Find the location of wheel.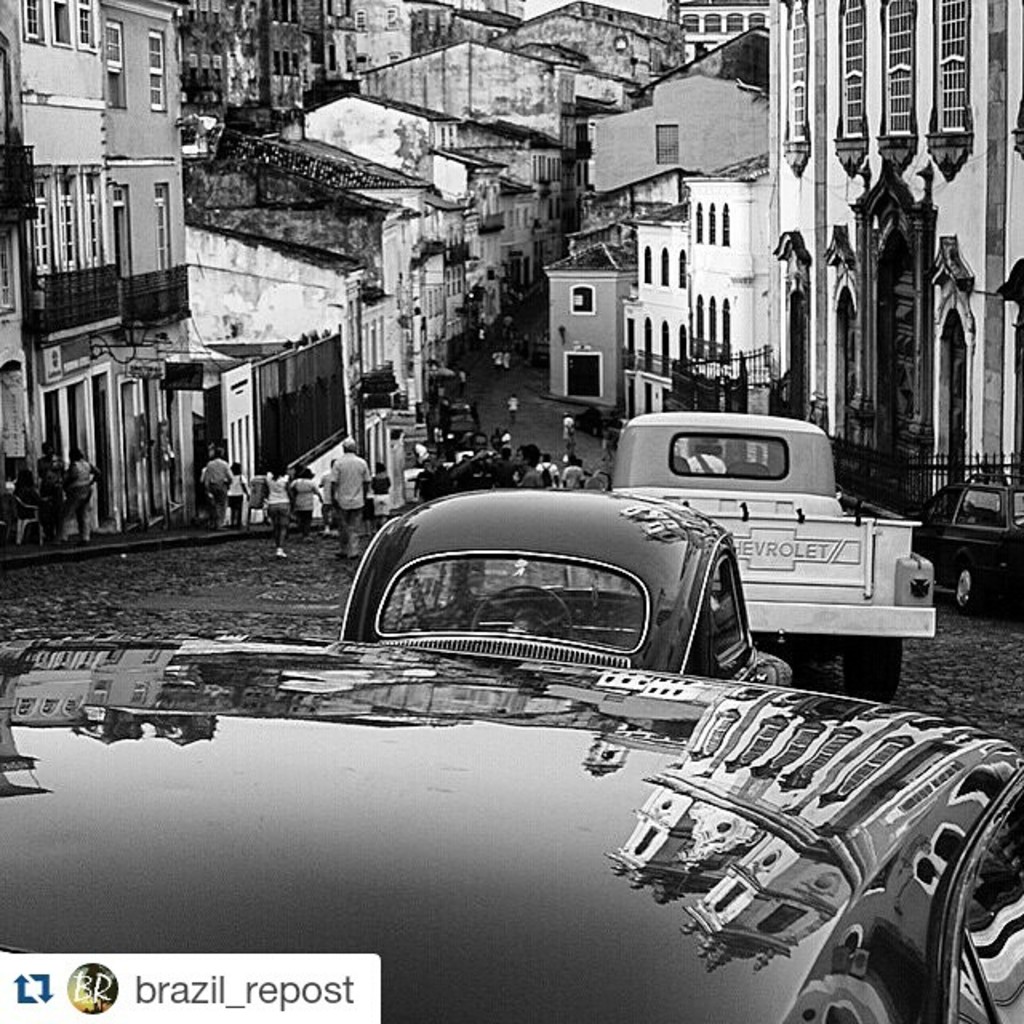
Location: 472,582,573,642.
